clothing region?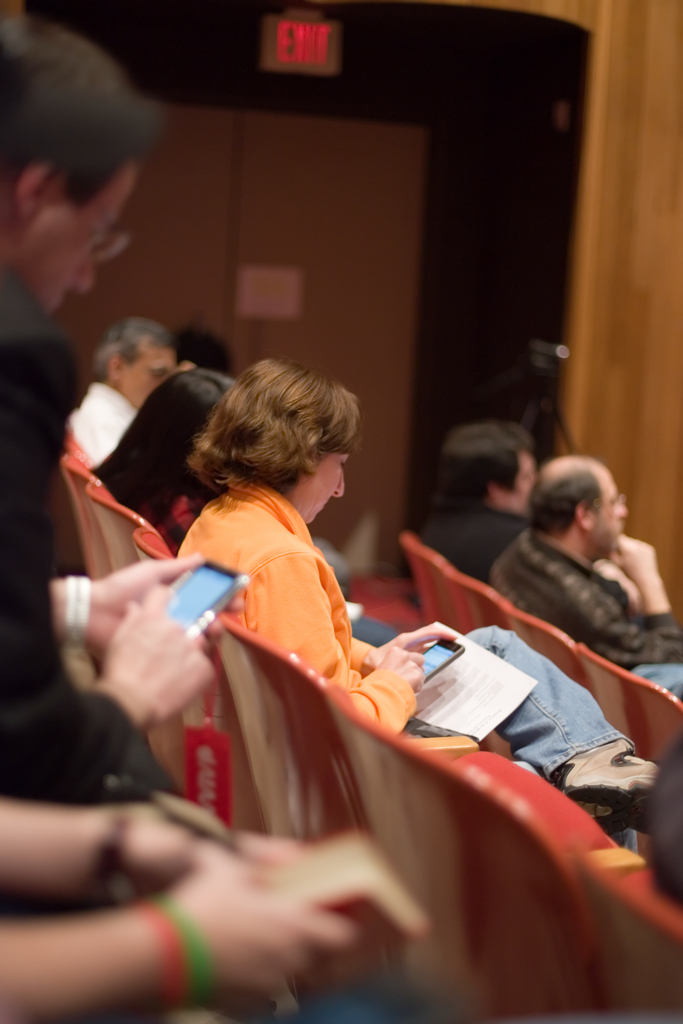
x1=420, y1=502, x2=538, y2=575
